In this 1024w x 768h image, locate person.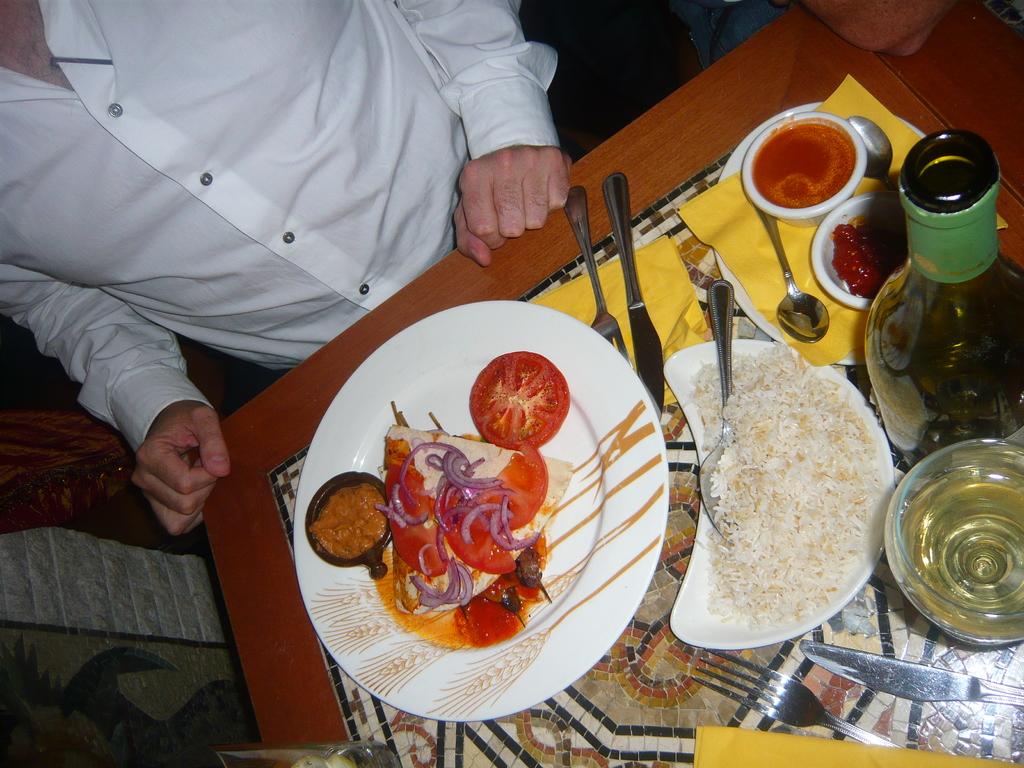
Bounding box: 661,0,965,77.
